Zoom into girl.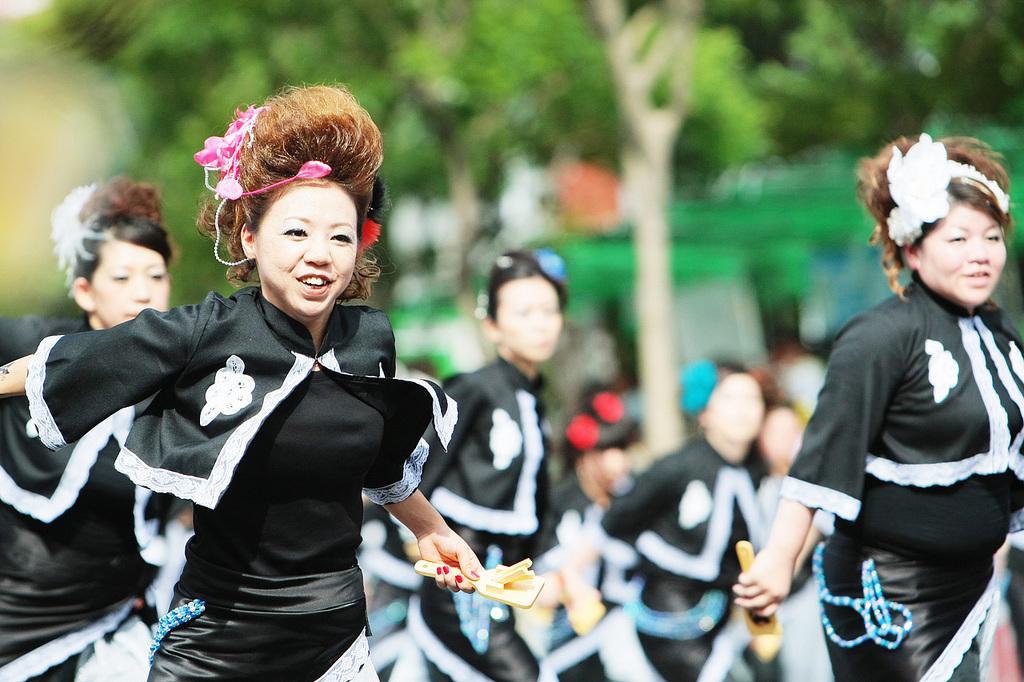
Zoom target: (404,252,566,680).
